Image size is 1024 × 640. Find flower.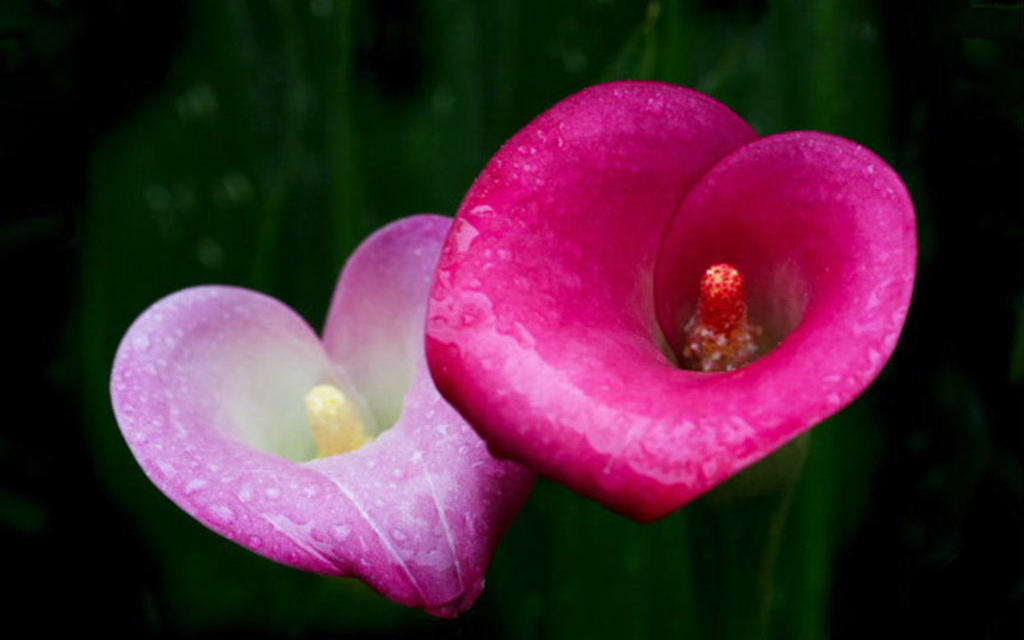
bbox=[102, 209, 539, 623].
